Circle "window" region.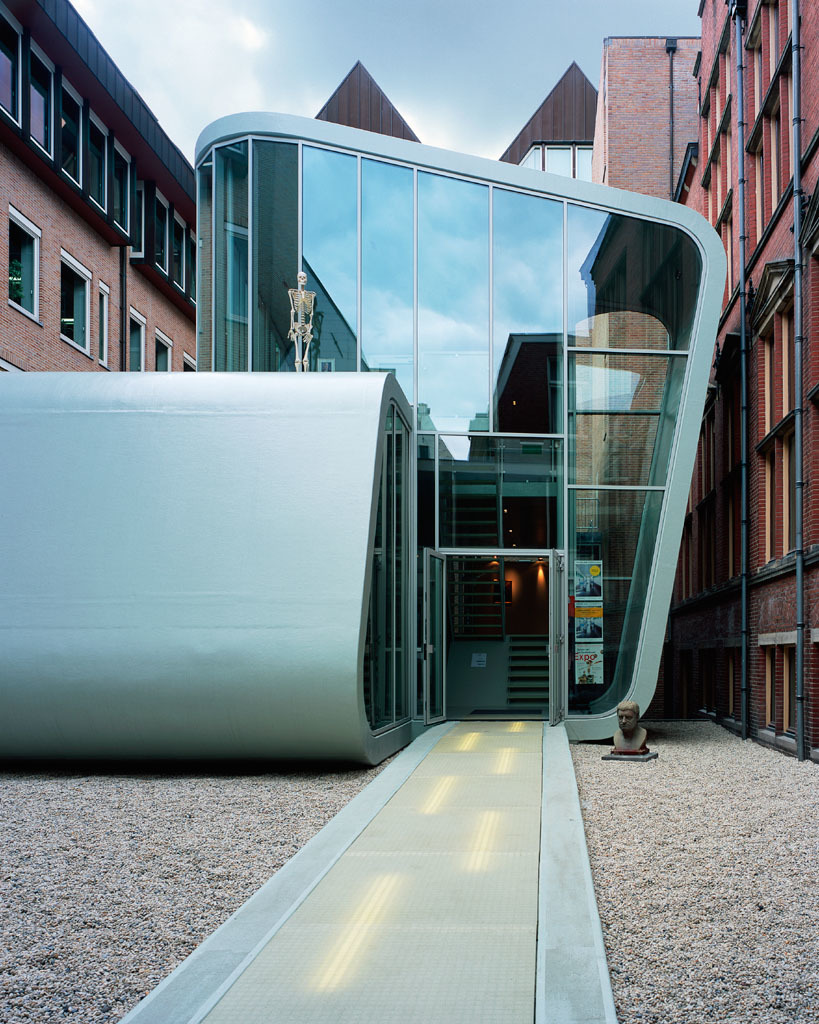
Region: (9,208,38,318).
